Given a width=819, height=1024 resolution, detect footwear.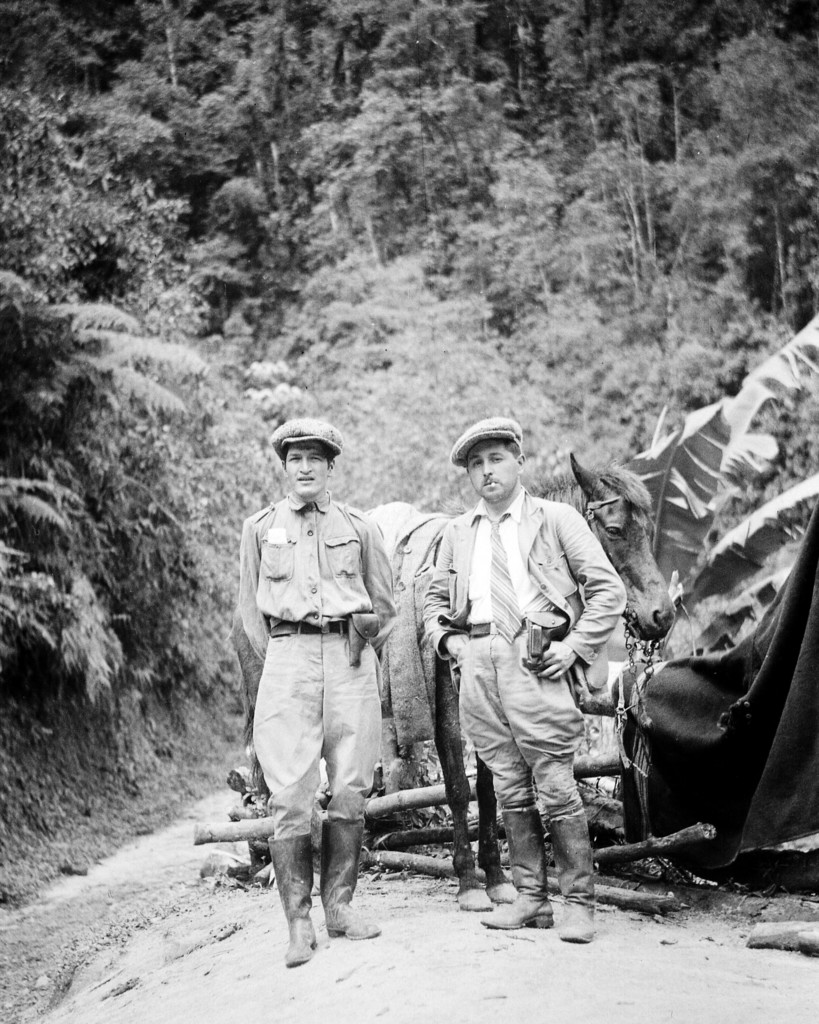
553:817:592:940.
